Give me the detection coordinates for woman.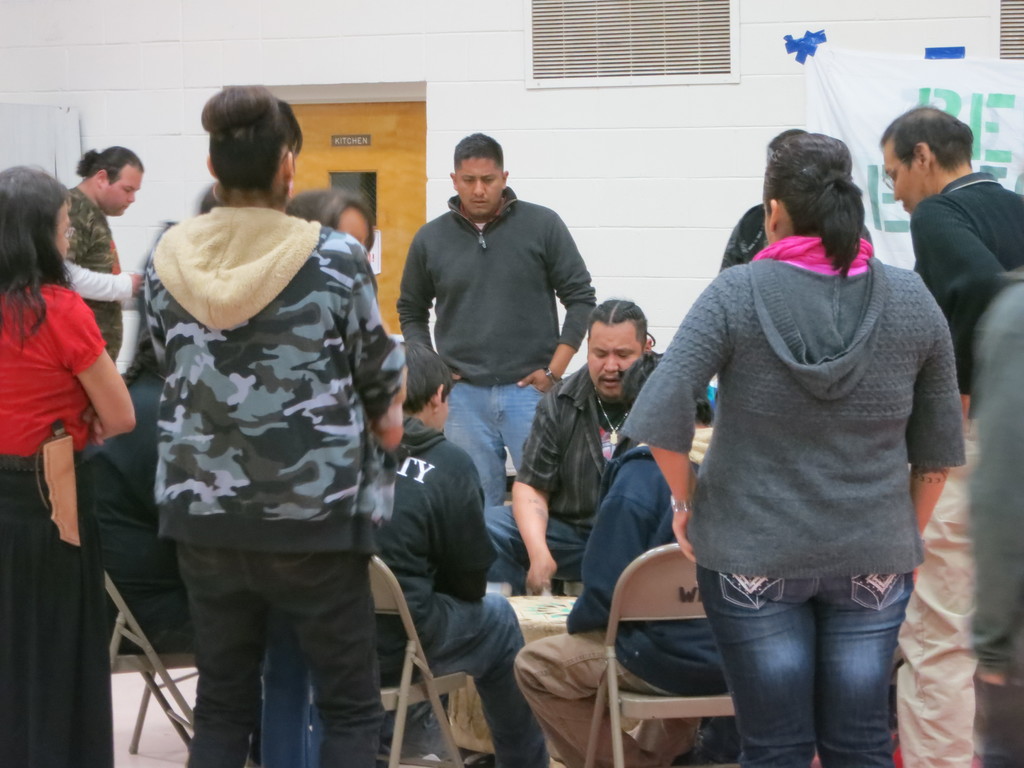
rect(622, 135, 963, 767).
